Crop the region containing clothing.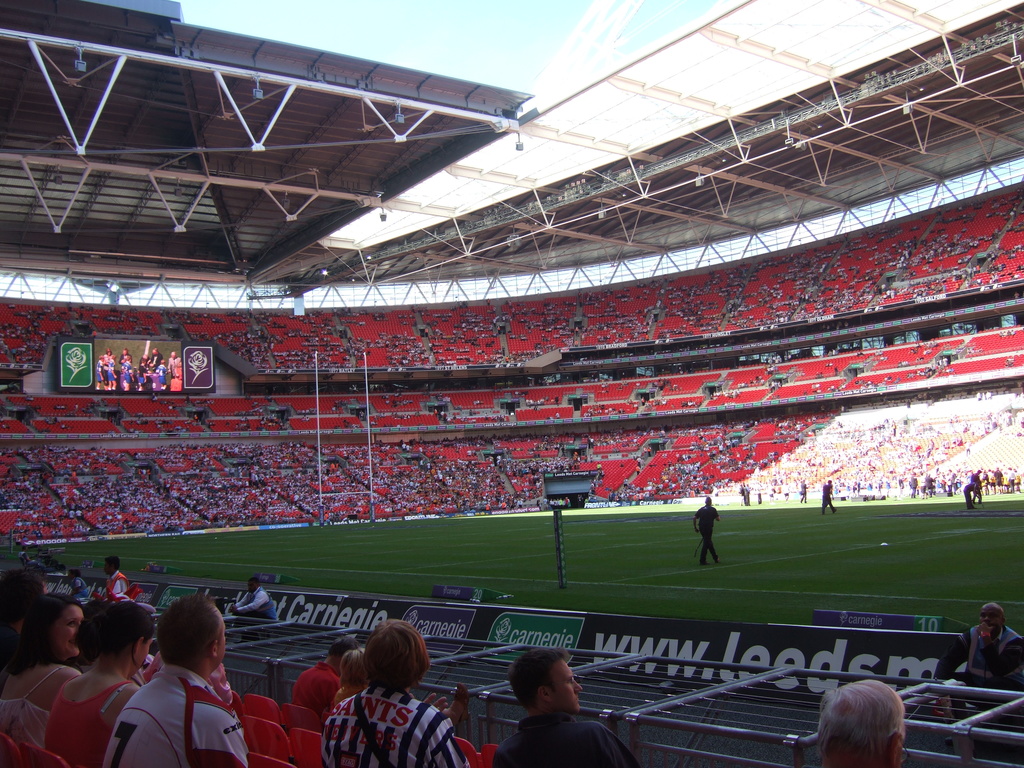
Crop region: <region>317, 678, 472, 767</region>.
